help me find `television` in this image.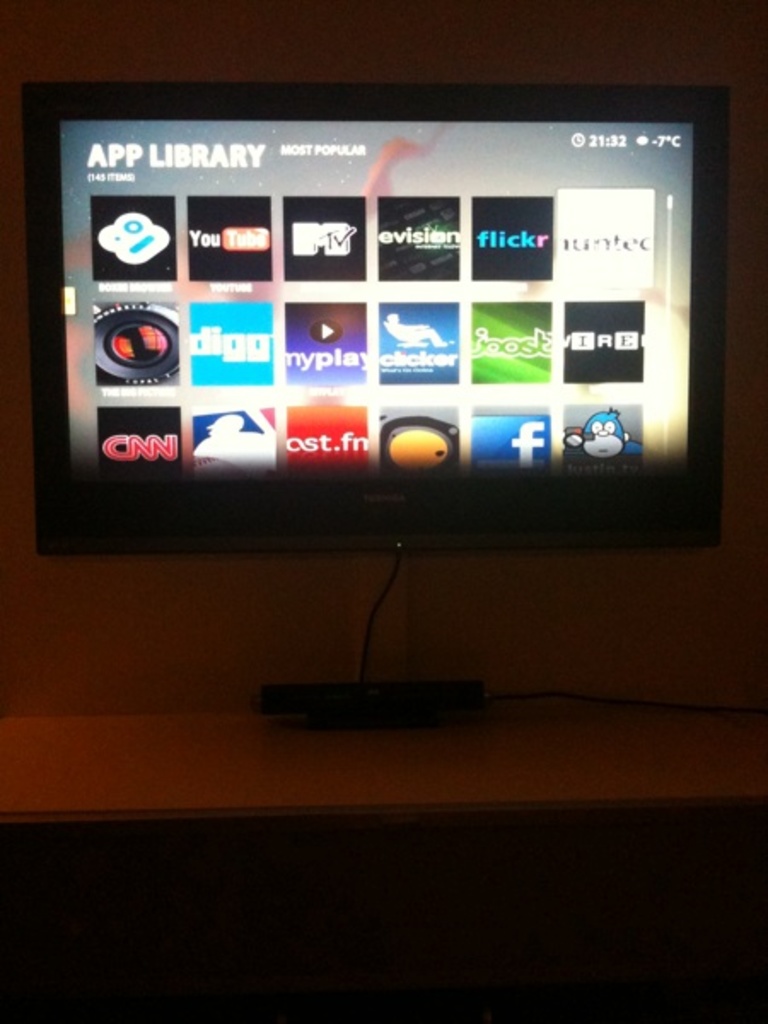
Found it: crop(22, 82, 729, 555).
